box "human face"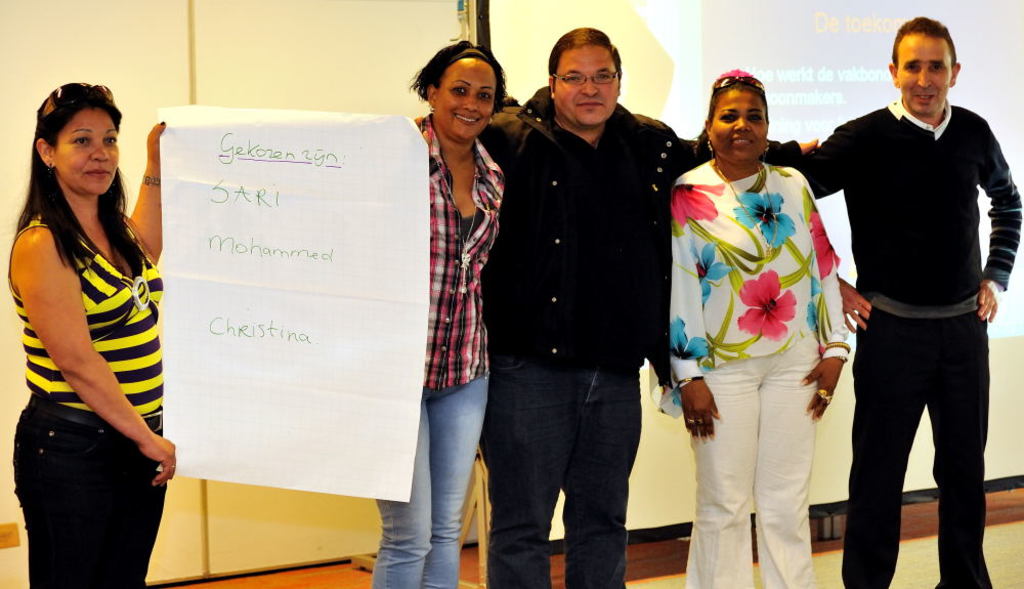
(x1=558, y1=44, x2=618, y2=120)
